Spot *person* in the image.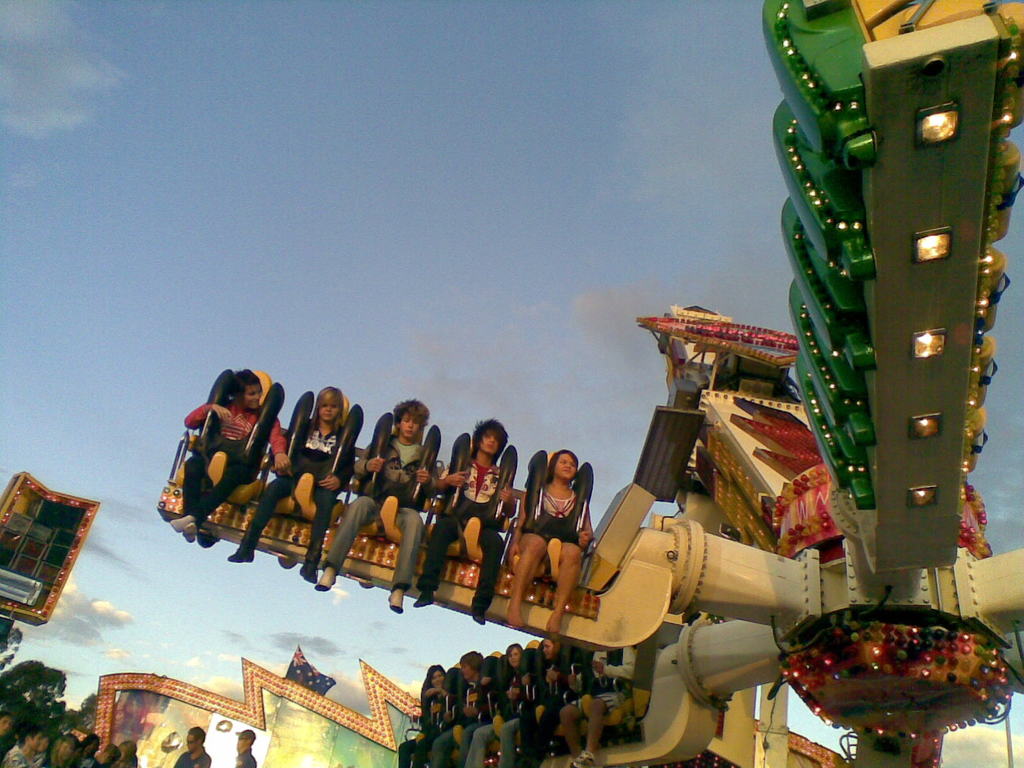
*person* found at bbox=[427, 646, 486, 767].
